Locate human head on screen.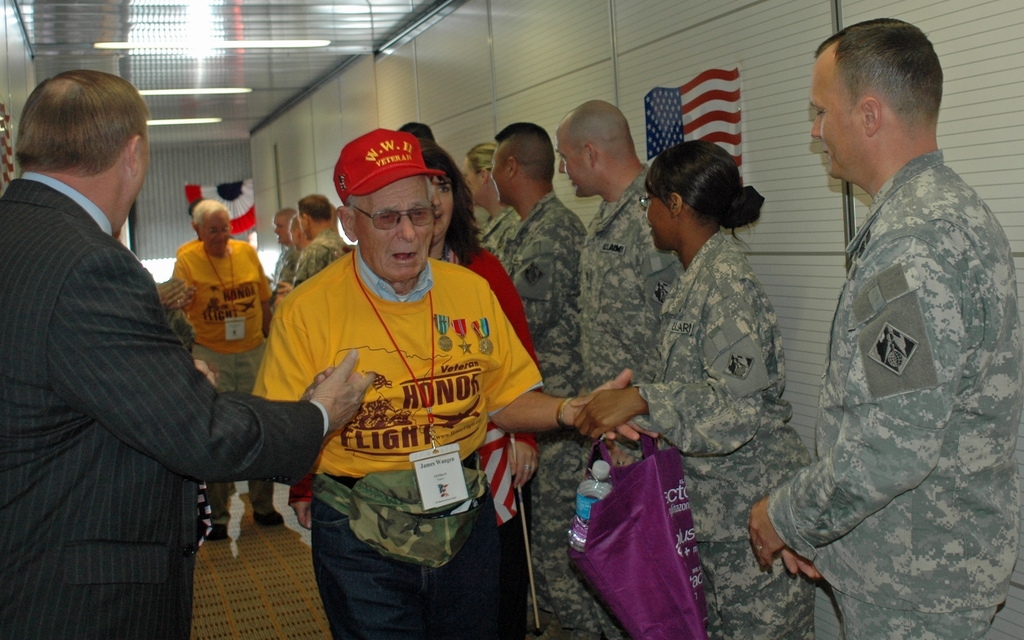
On screen at (552, 101, 631, 200).
